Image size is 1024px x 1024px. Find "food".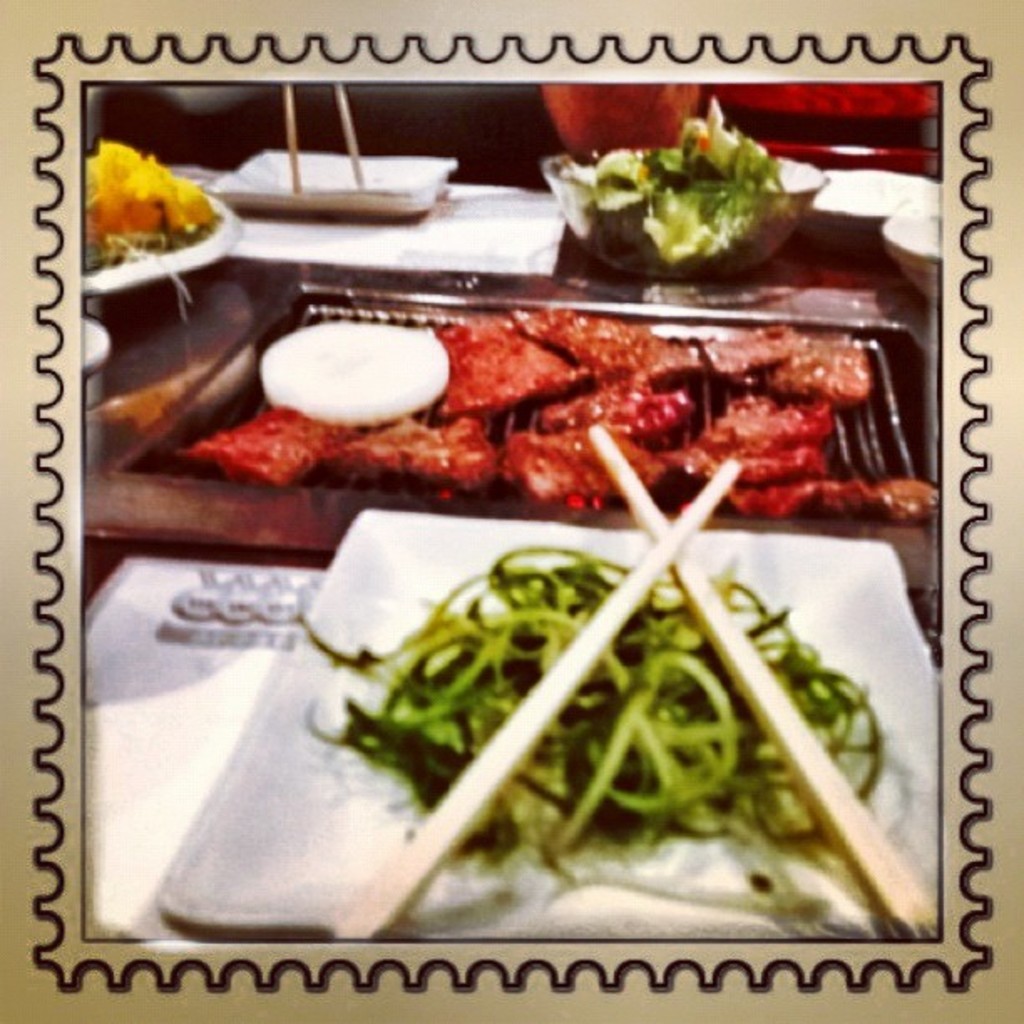
(320, 410, 502, 499).
